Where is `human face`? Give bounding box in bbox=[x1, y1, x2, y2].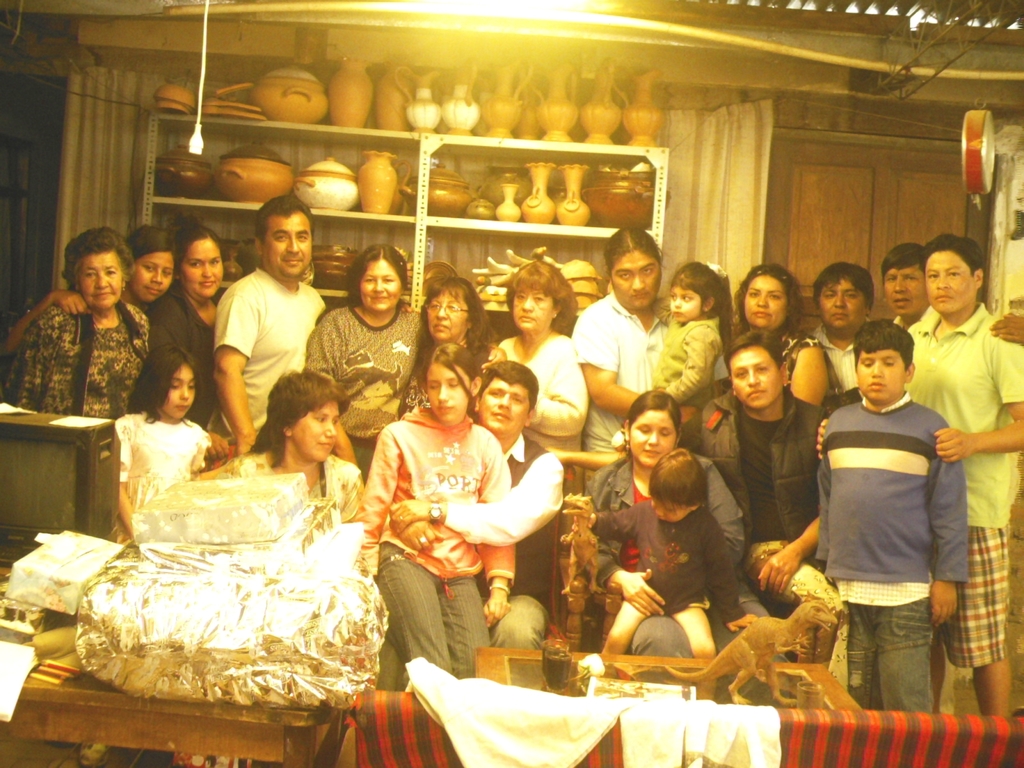
bbox=[126, 252, 172, 301].
